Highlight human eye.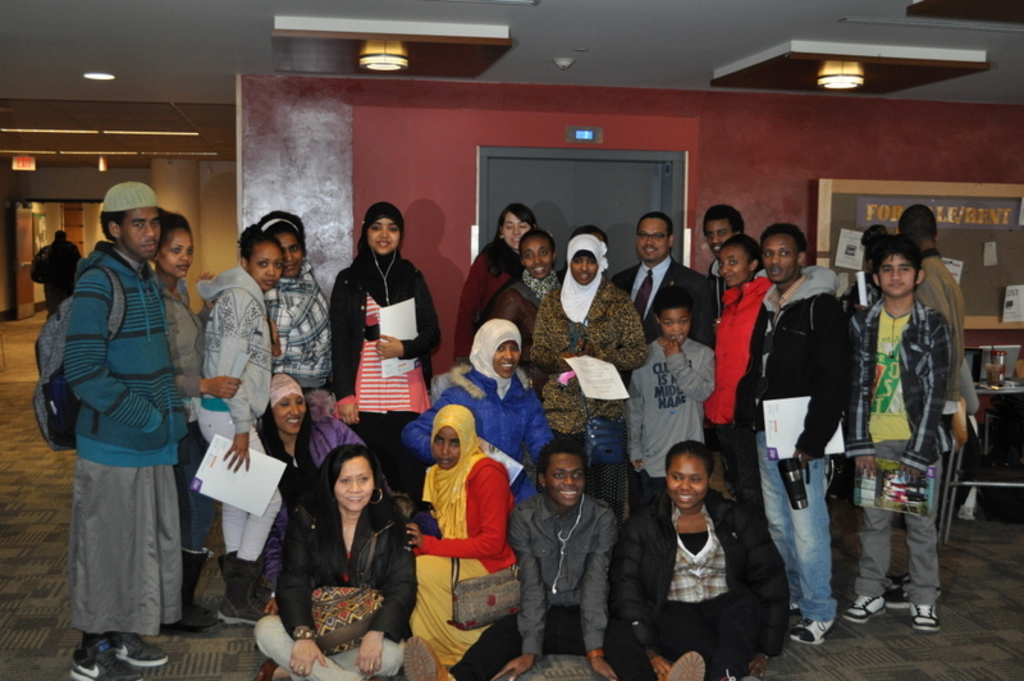
Highlighted region: 522/251/534/261.
